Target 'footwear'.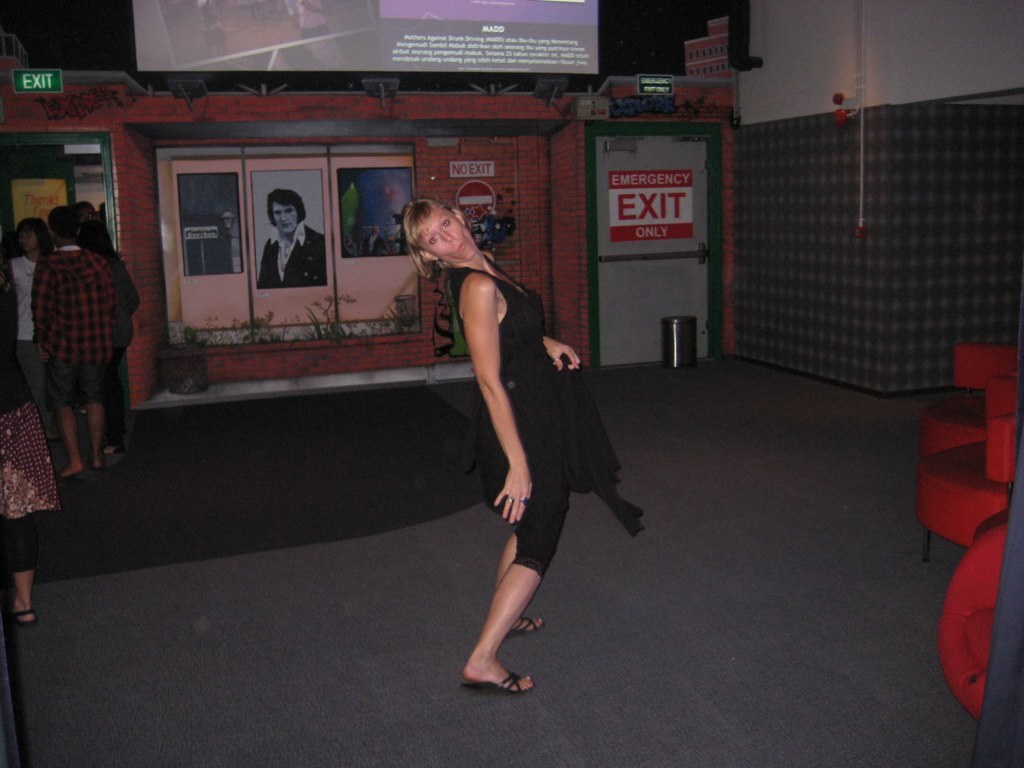
Target region: x1=459, y1=670, x2=533, y2=693.
